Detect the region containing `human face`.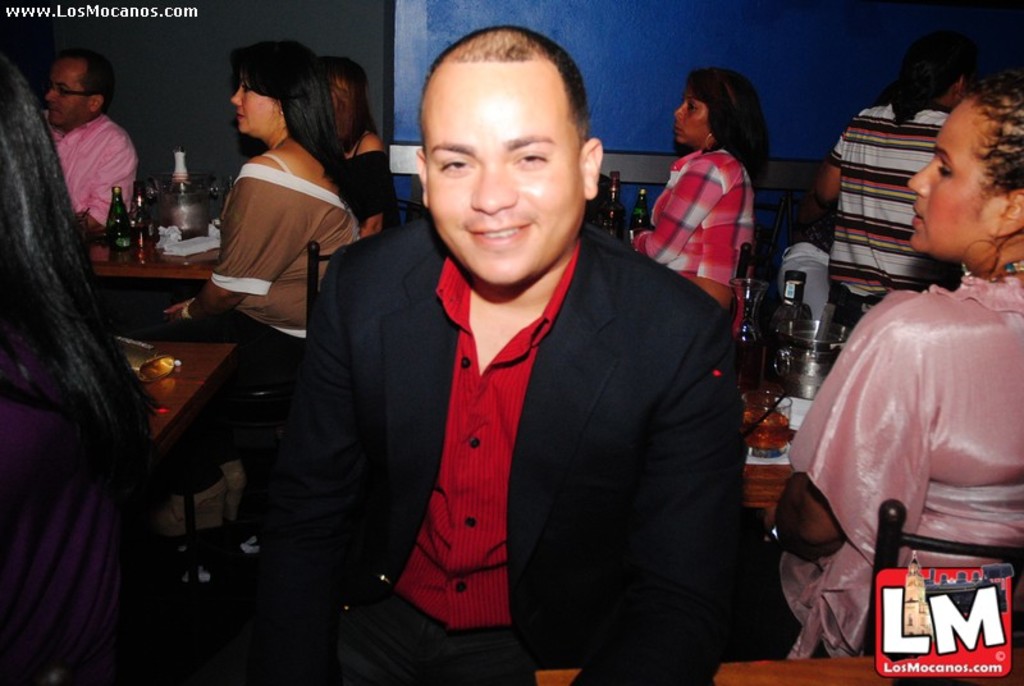
<box>229,70,280,133</box>.
